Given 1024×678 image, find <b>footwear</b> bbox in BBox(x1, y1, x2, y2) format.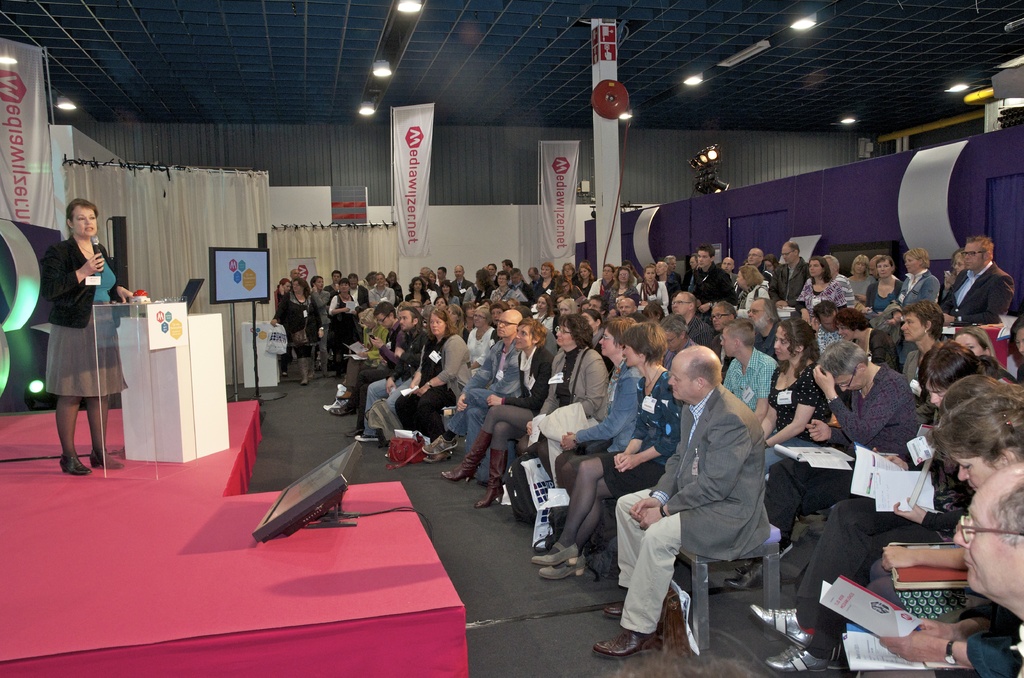
BBox(87, 449, 125, 469).
